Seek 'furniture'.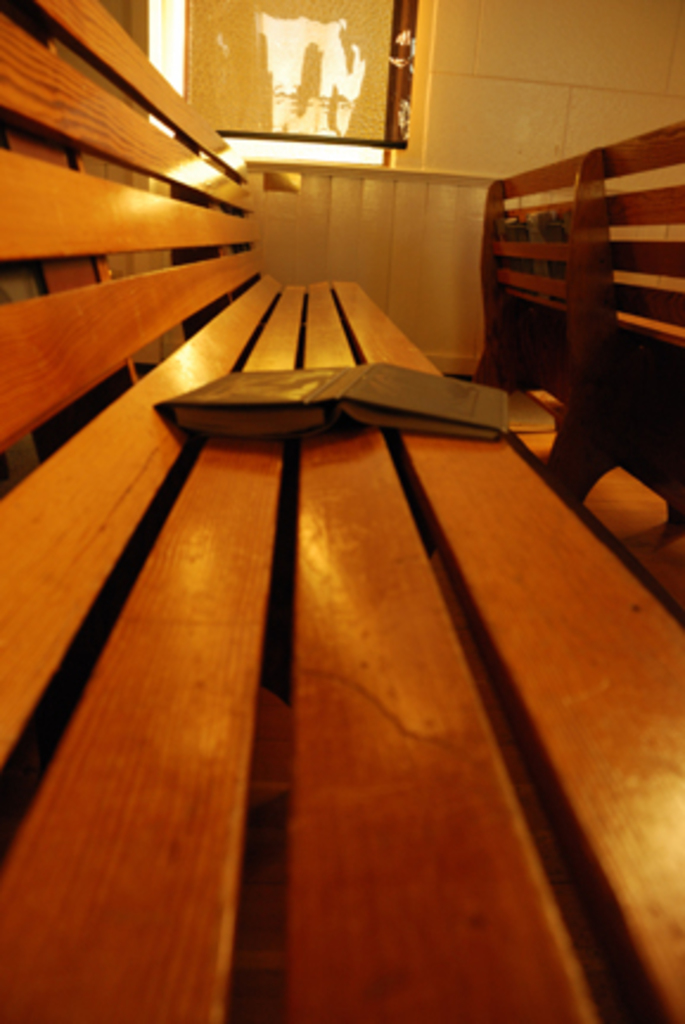
(x1=479, y1=119, x2=683, y2=505).
